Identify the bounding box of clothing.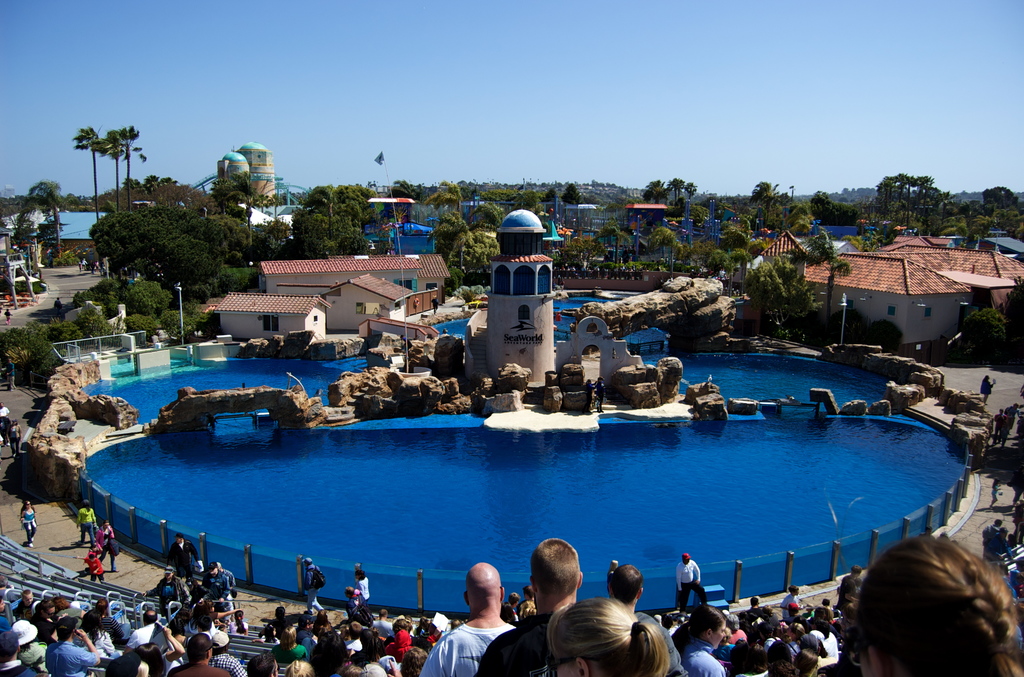
box=[97, 524, 116, 569].
